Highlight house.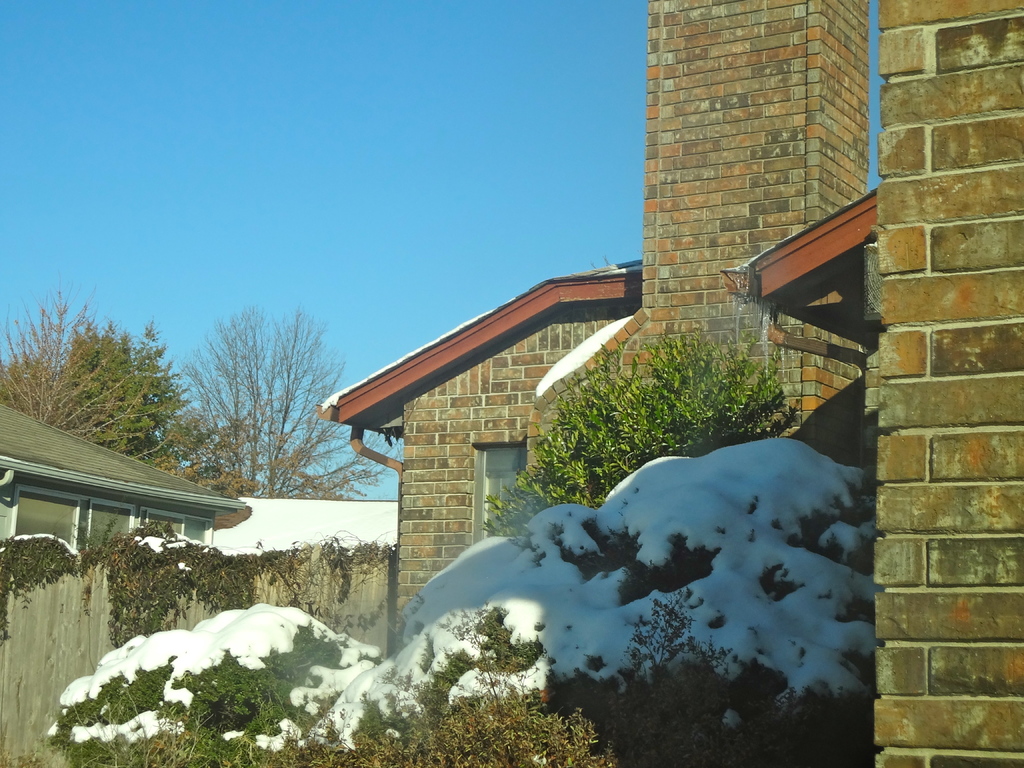
Highlighted region: l=0, t=397, r=248, b=561.
